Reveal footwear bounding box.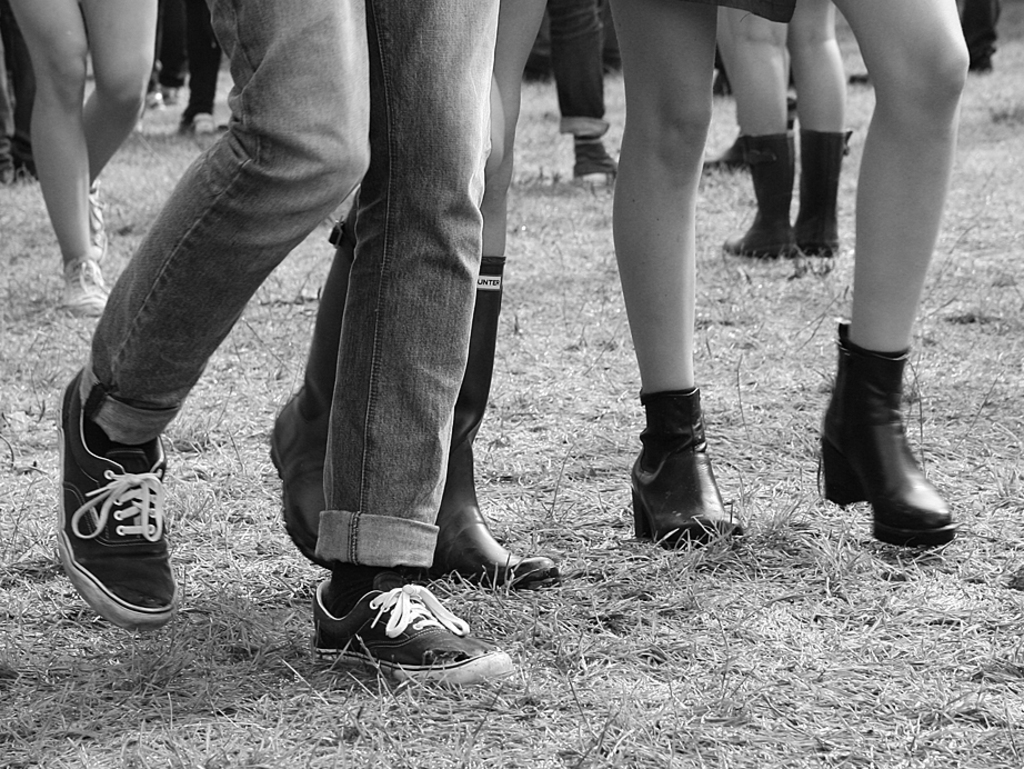
Revealed: x1=720, y1=133, x2=794, y2=260.
